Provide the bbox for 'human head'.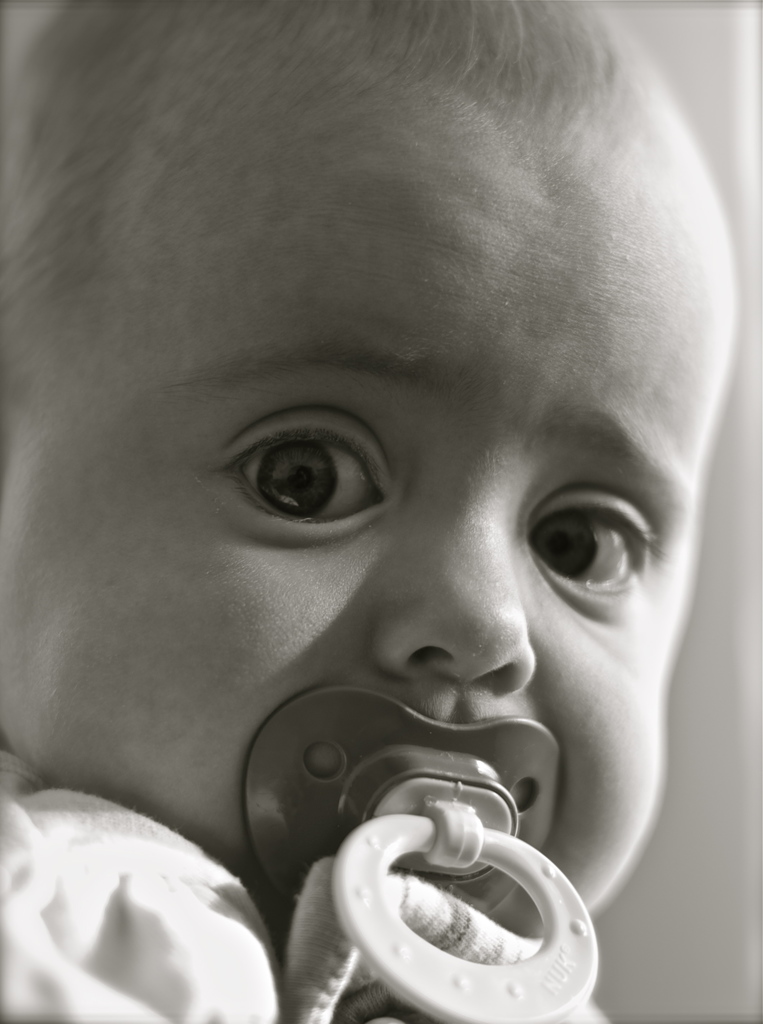
(75,28,724,989).
